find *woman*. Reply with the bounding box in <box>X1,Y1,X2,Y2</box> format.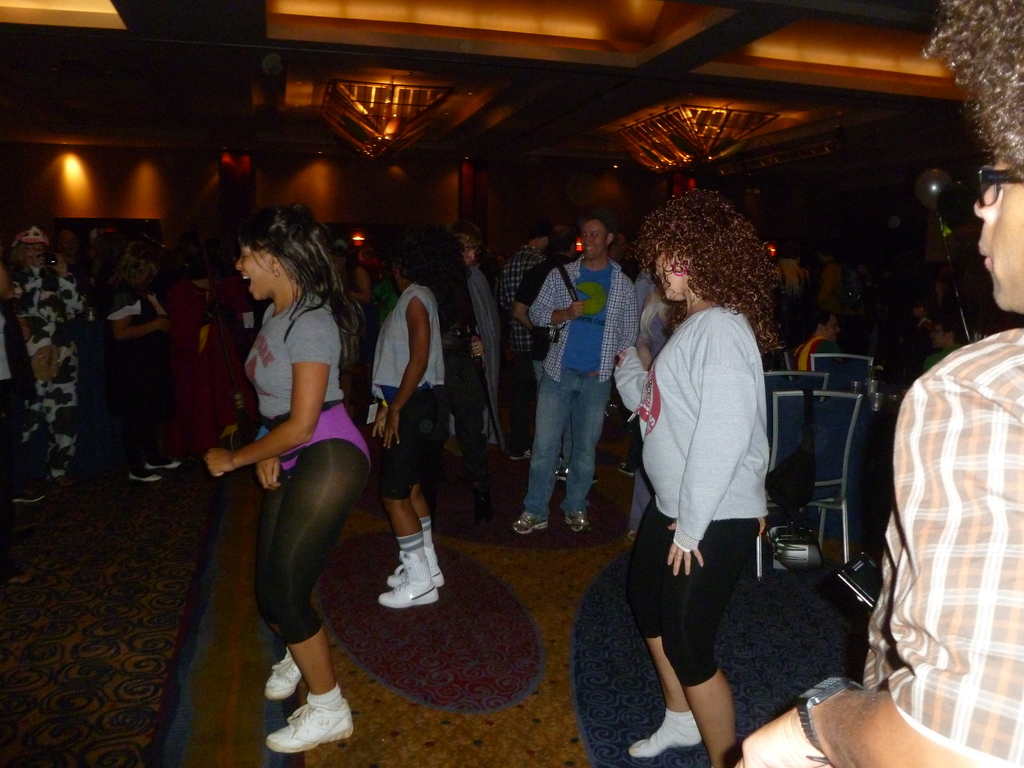
<box>204,203,374,756</box>.
